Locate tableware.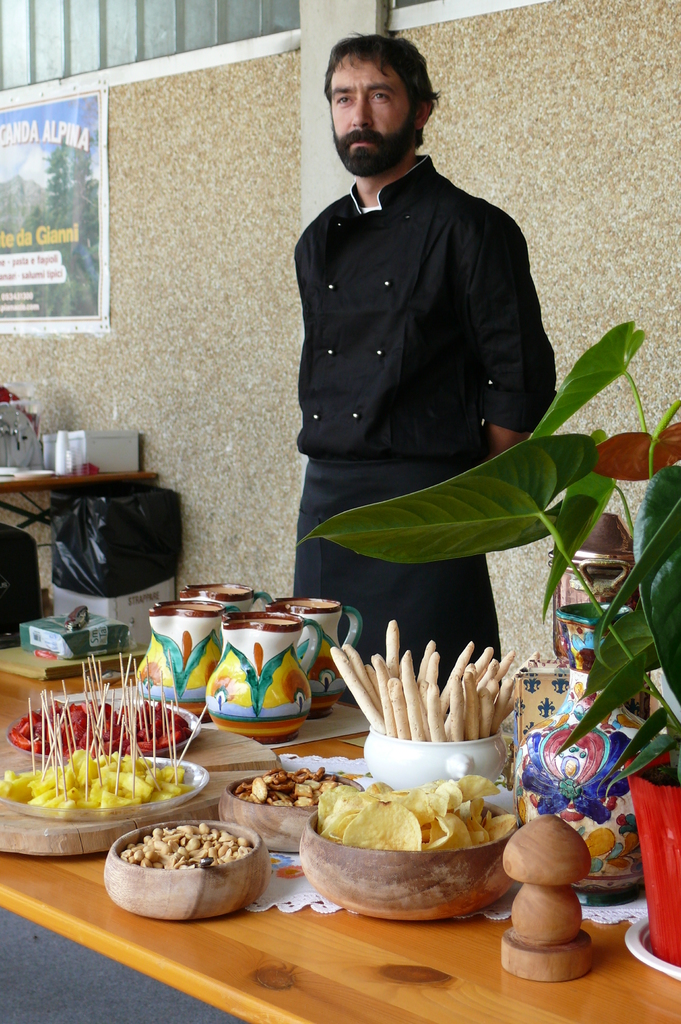
Bounding box: bbox(220, 760, 358, 851).
